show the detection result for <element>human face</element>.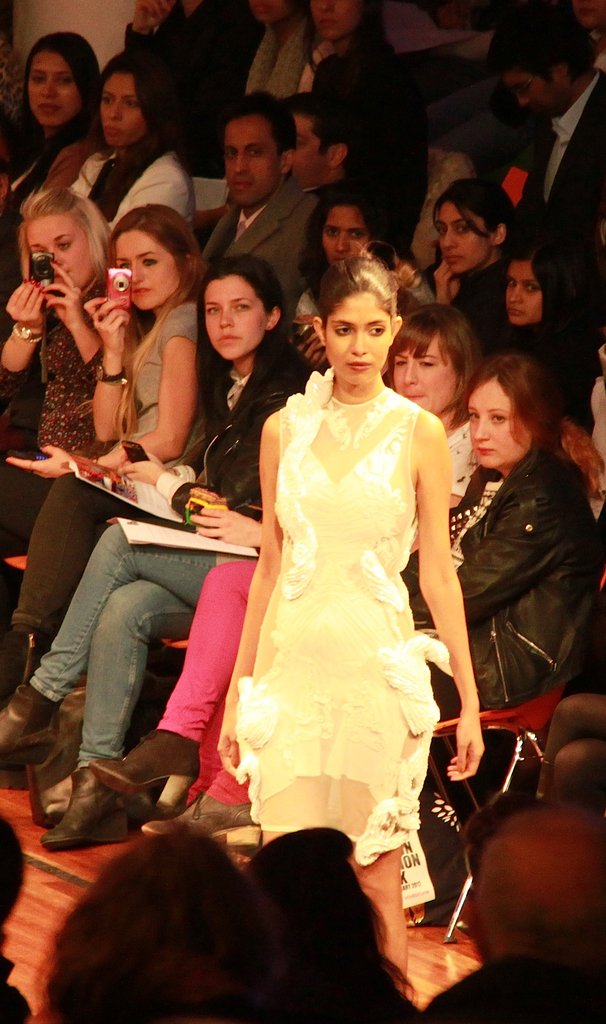
detection(26, 214, 99, 291).
